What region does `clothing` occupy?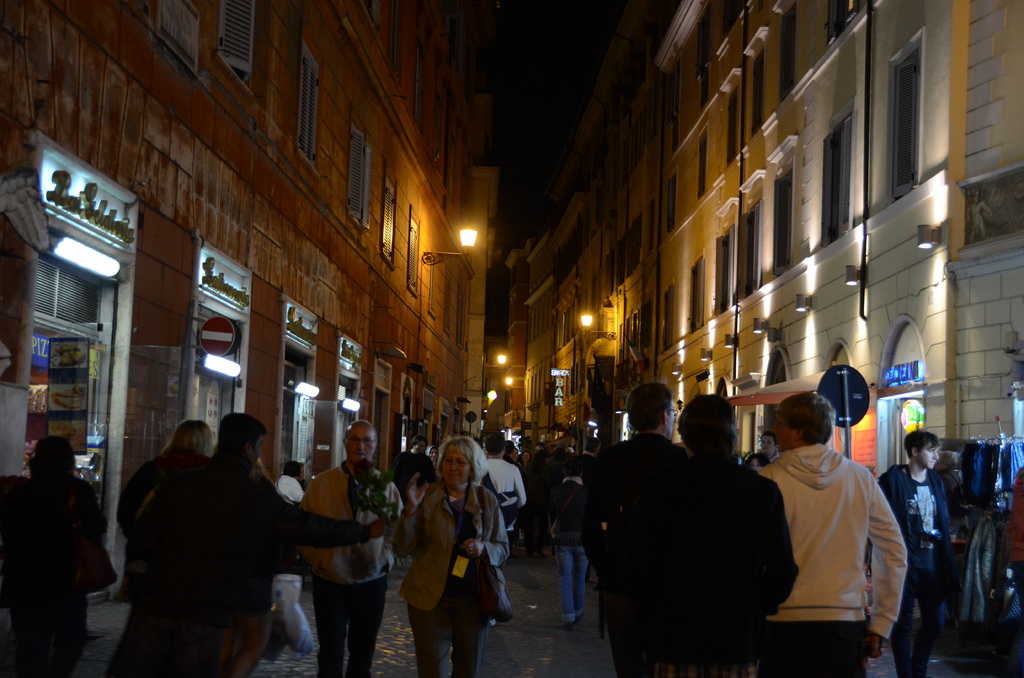
select_region(617, 469, 803, 677).
